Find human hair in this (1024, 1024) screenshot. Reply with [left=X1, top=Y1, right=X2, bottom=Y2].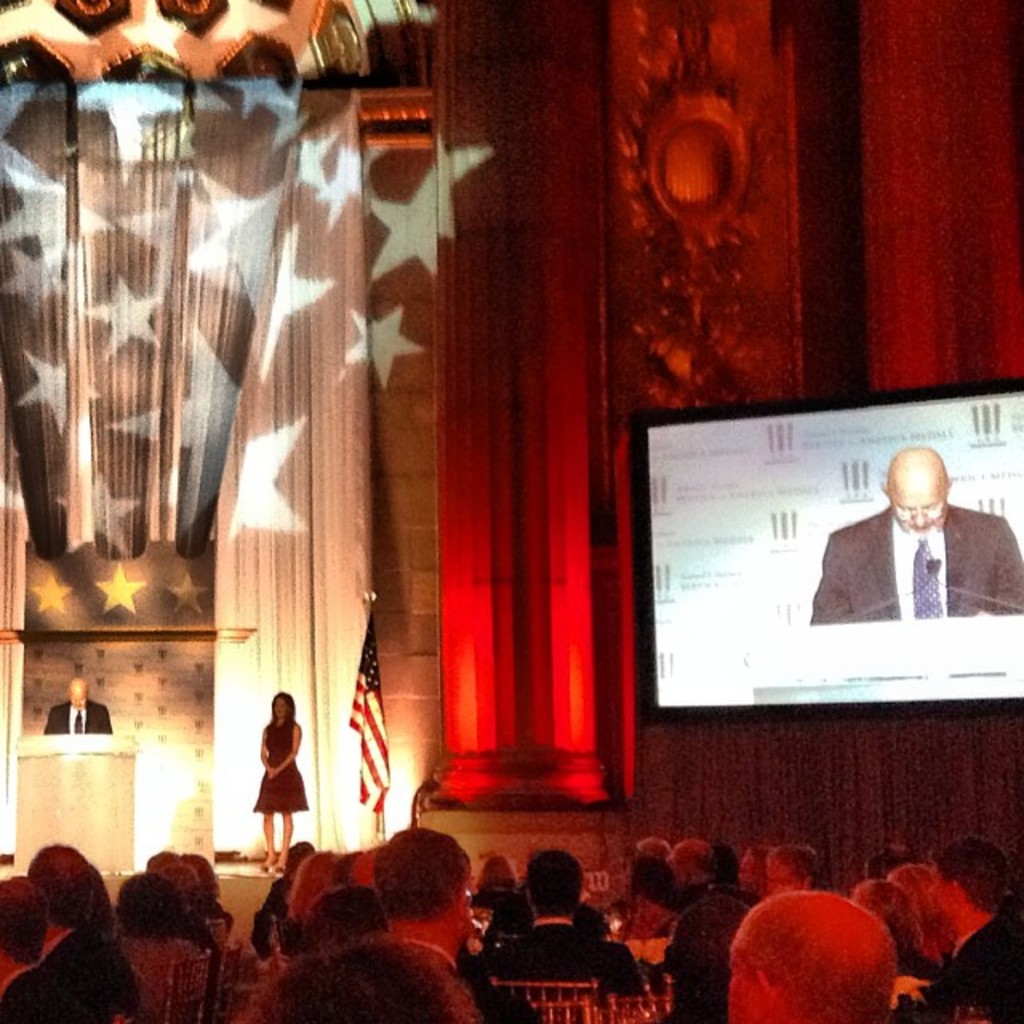
[left=368, top=816, right=474, bottom=918].
